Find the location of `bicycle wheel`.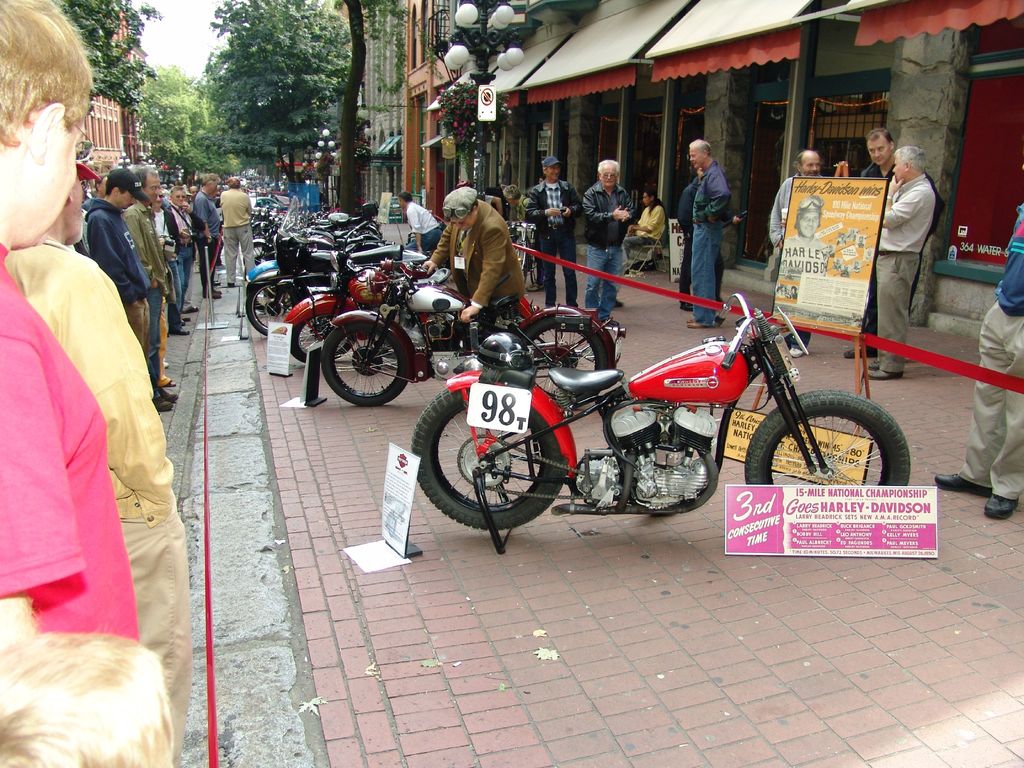
Location: (left=746, top=378, right=911, bottom=490).
